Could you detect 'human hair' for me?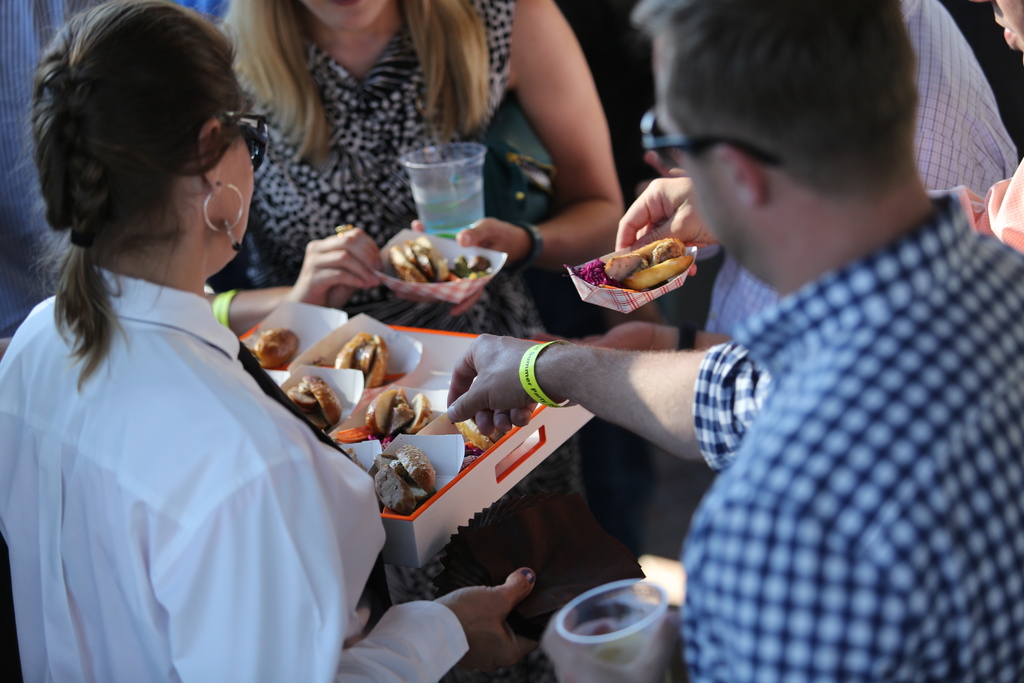
Detection result: rect(623, 0, 915, 206).
